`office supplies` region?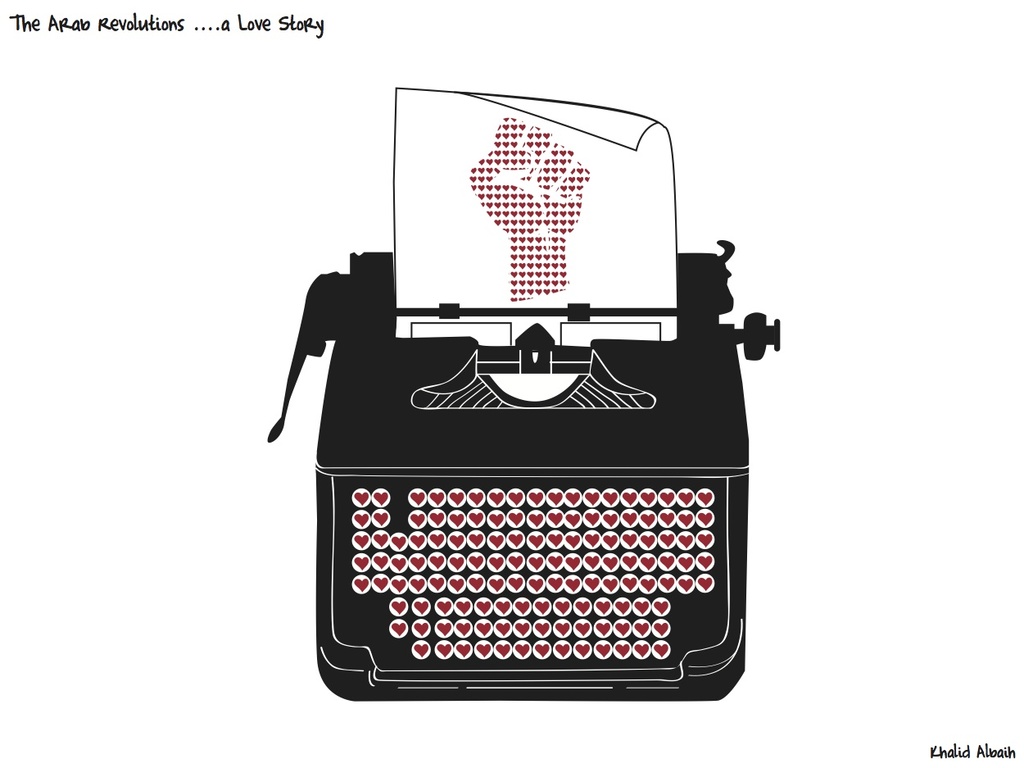
{"x1": 386, "y1": 83, "x2": 680, "y2": 347}
